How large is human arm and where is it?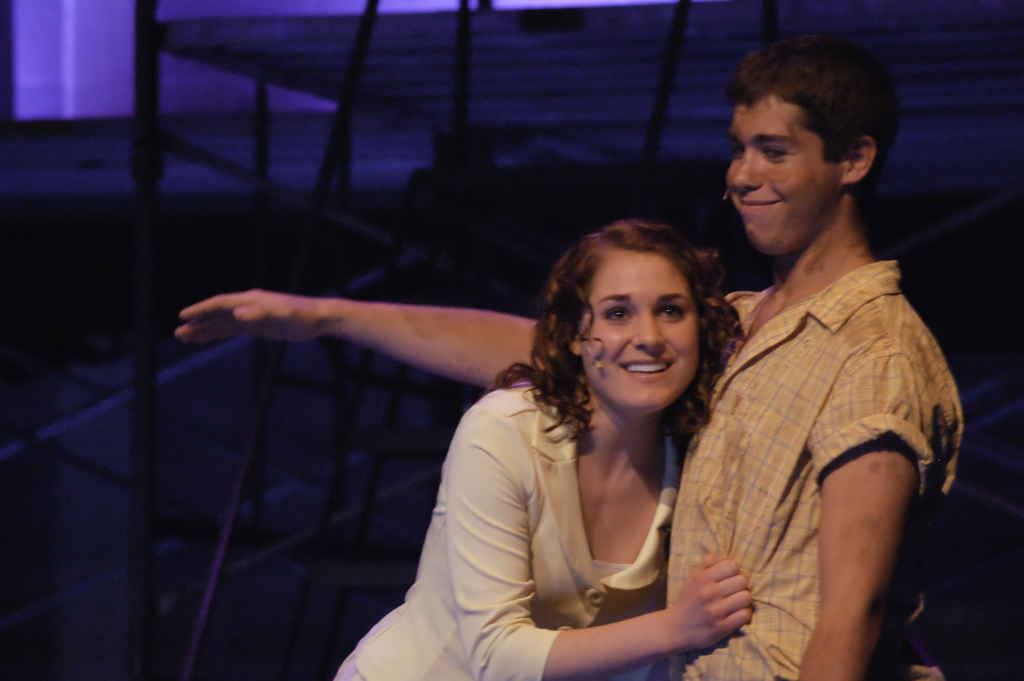
Bounding box: locate(771, 331, 948, 680).
